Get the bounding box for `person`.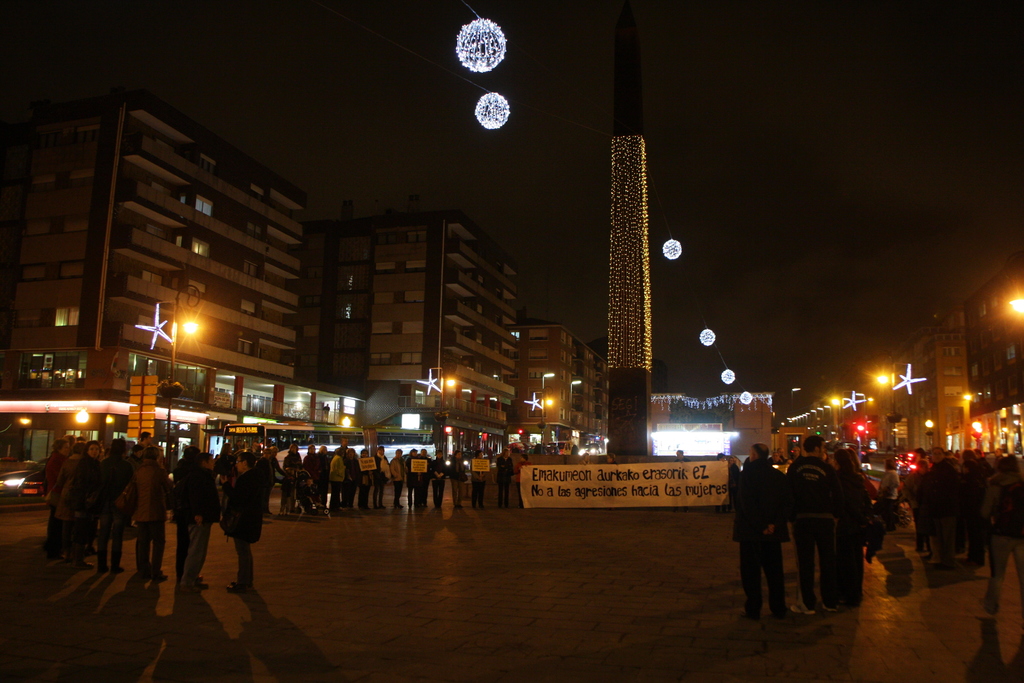
788:434:836:604.
